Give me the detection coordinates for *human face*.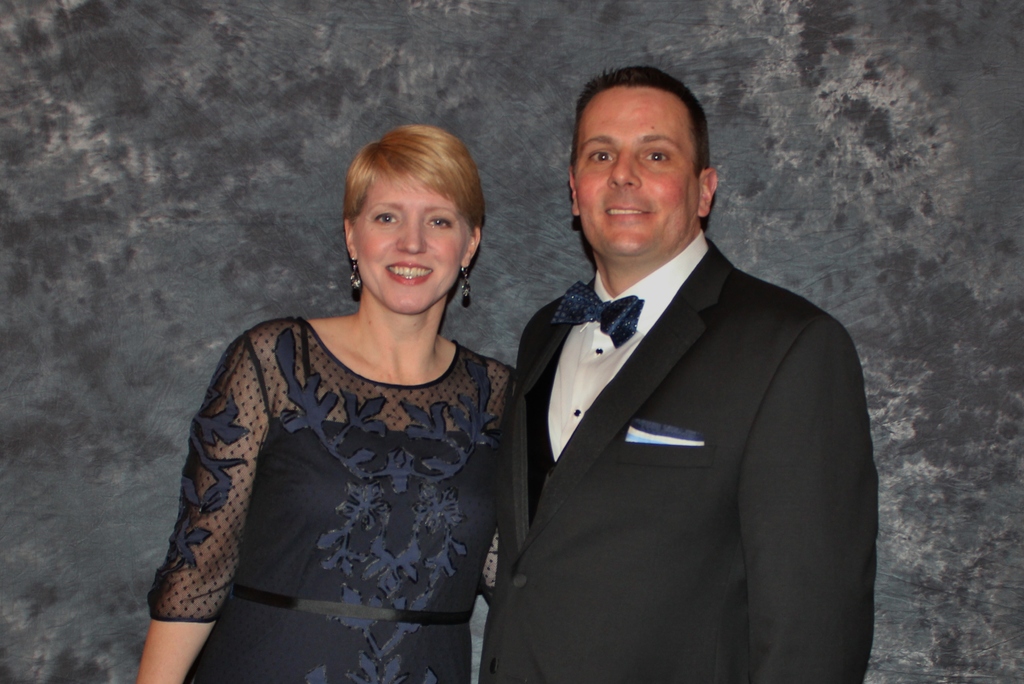
Rect(572, 91, 692, 252).
